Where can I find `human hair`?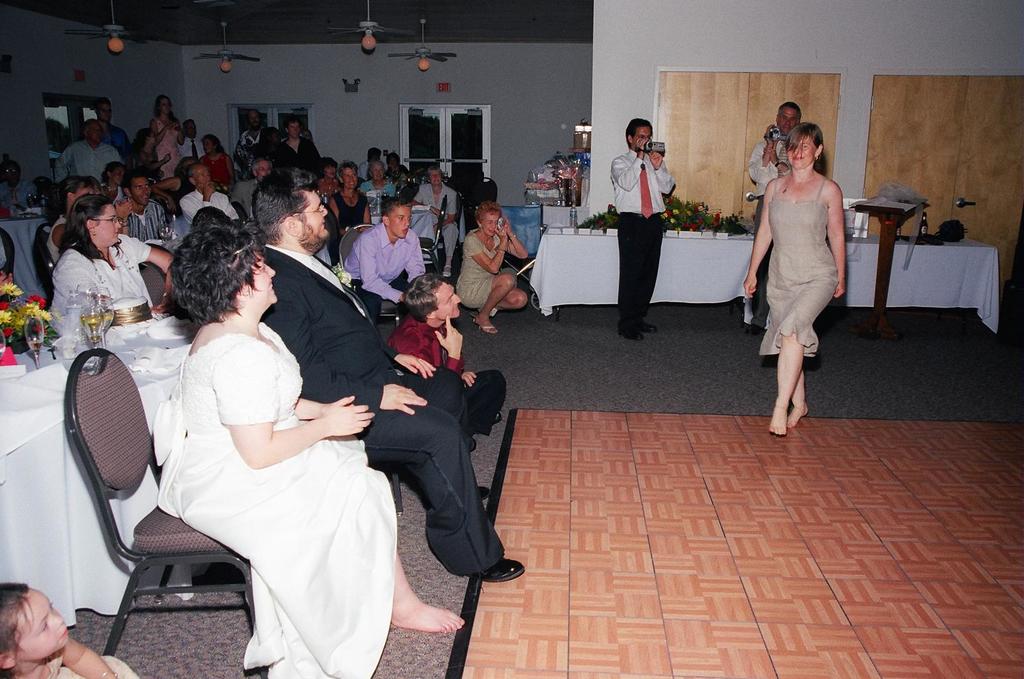
You can find it at left=405, top=271, right=442, bottom=324.
